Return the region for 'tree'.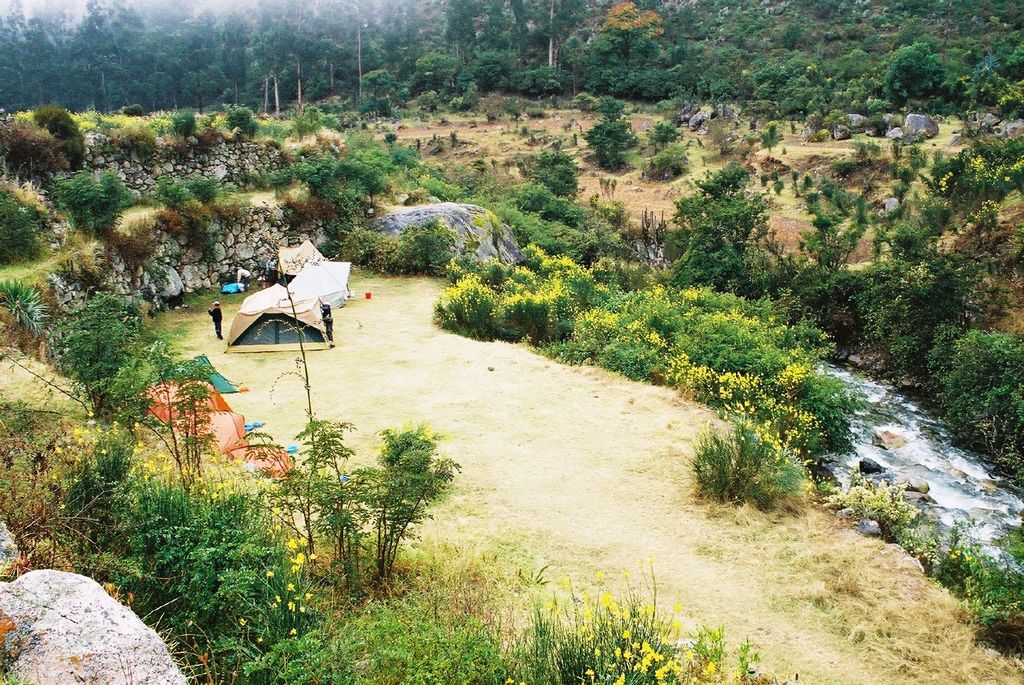
353/65/417/117.
